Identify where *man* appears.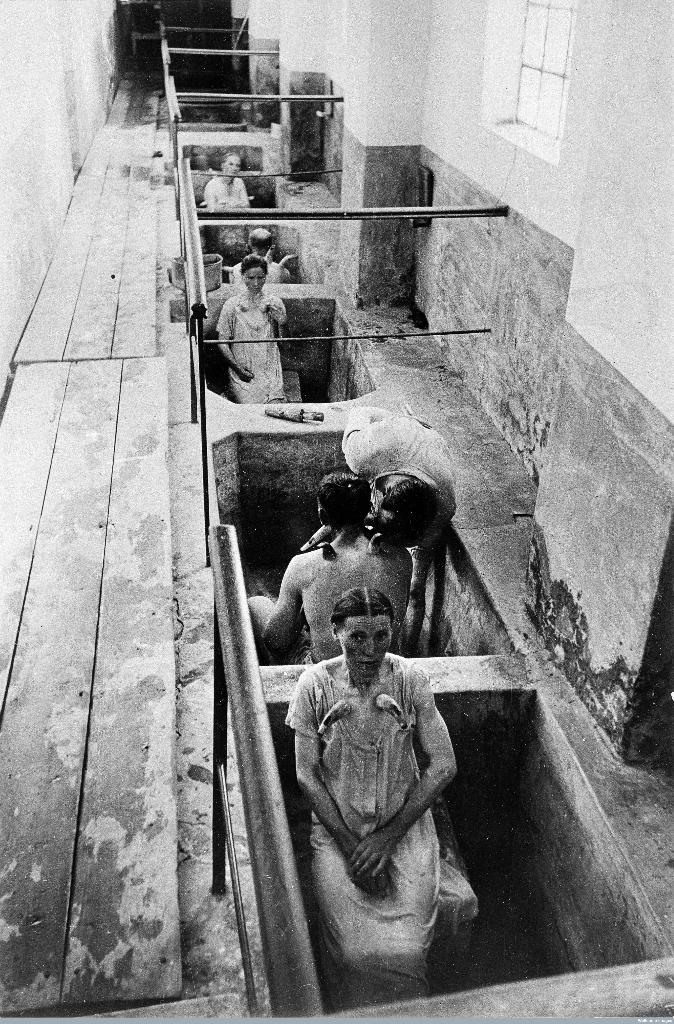
Appears at <region>302, 404, 457, 655</region>.
